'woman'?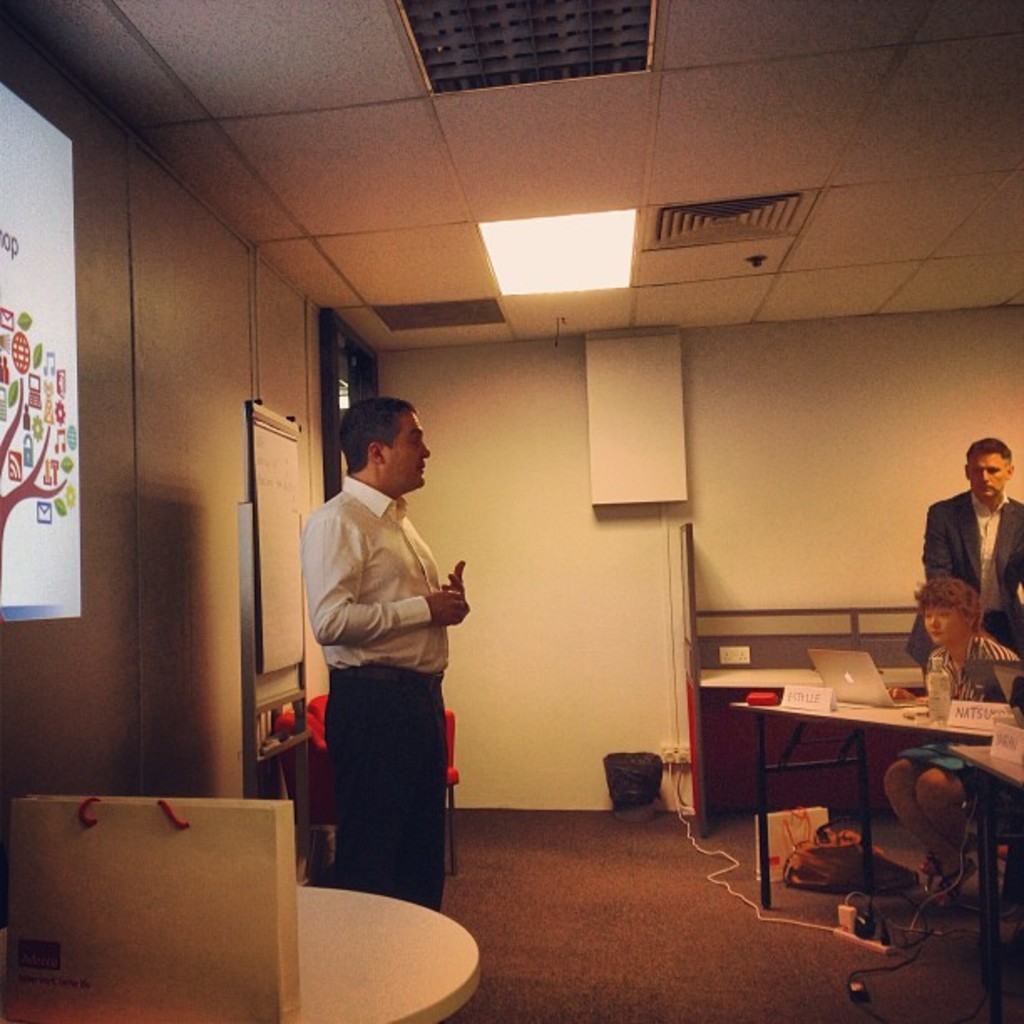
(882, 574, 1019, 907)
